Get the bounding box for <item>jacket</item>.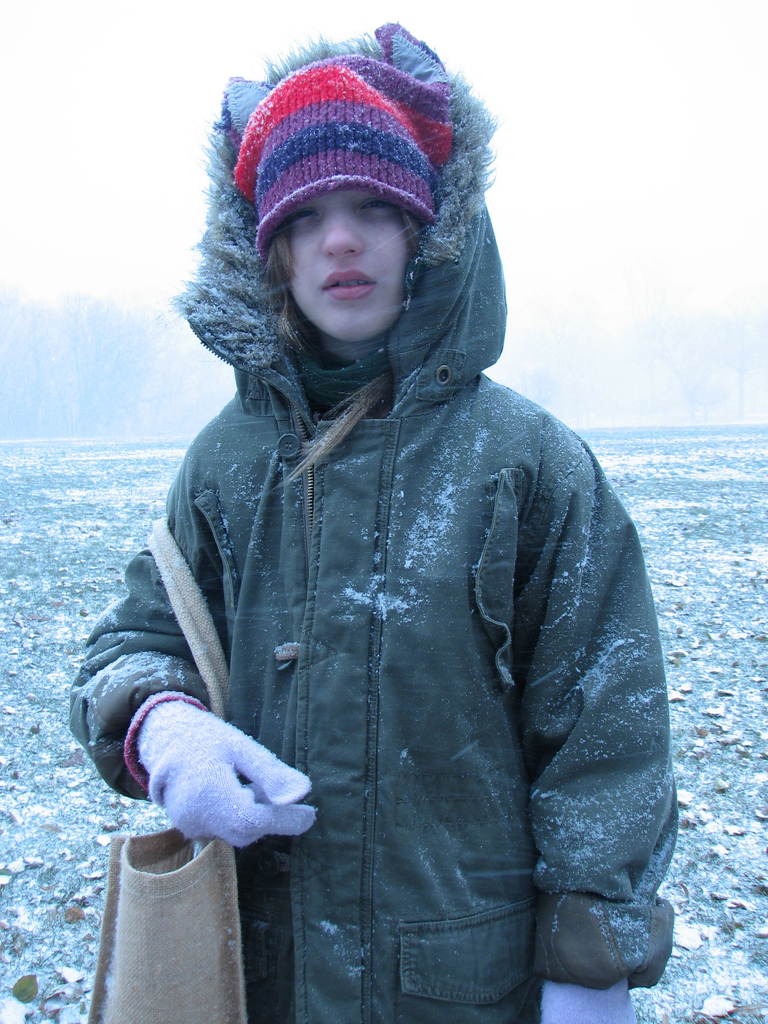
left=101, top=85, right=666, bottom=1007.
